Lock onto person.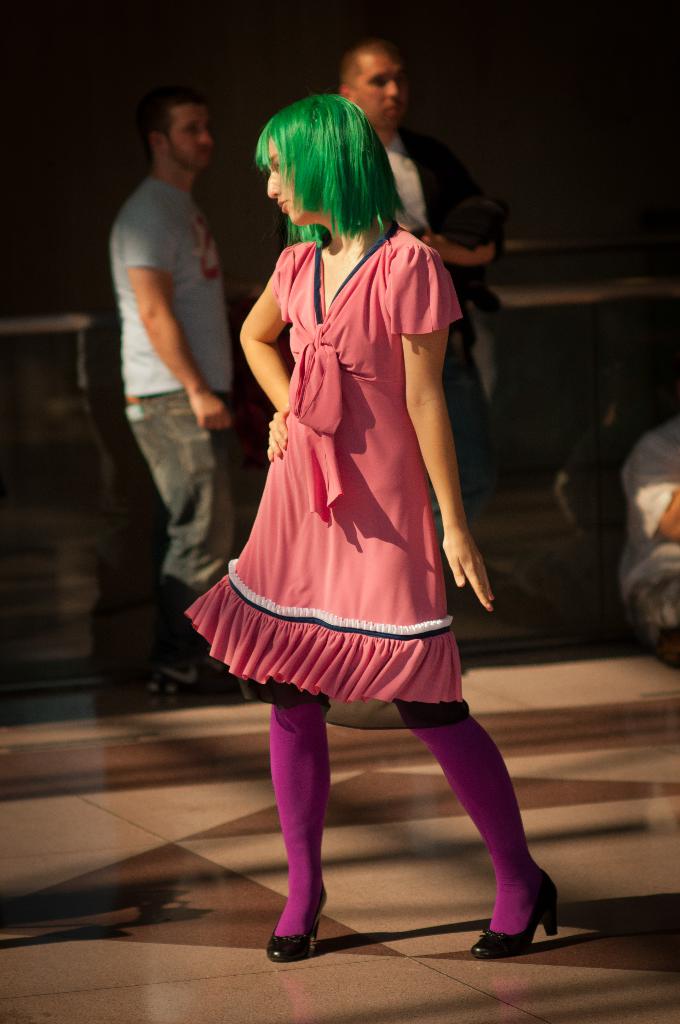
Locked: (188,79,533,981).
